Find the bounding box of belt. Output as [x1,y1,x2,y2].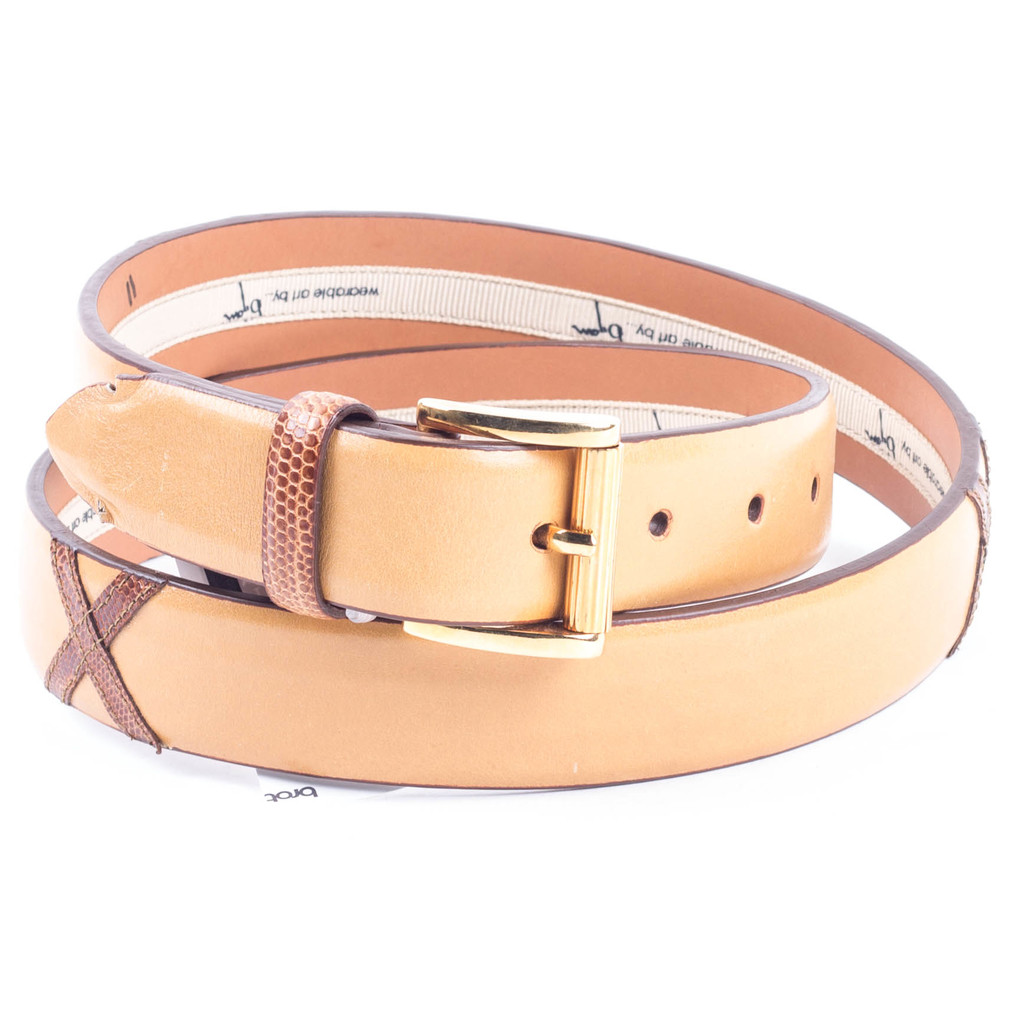
[19,212,991,784].
